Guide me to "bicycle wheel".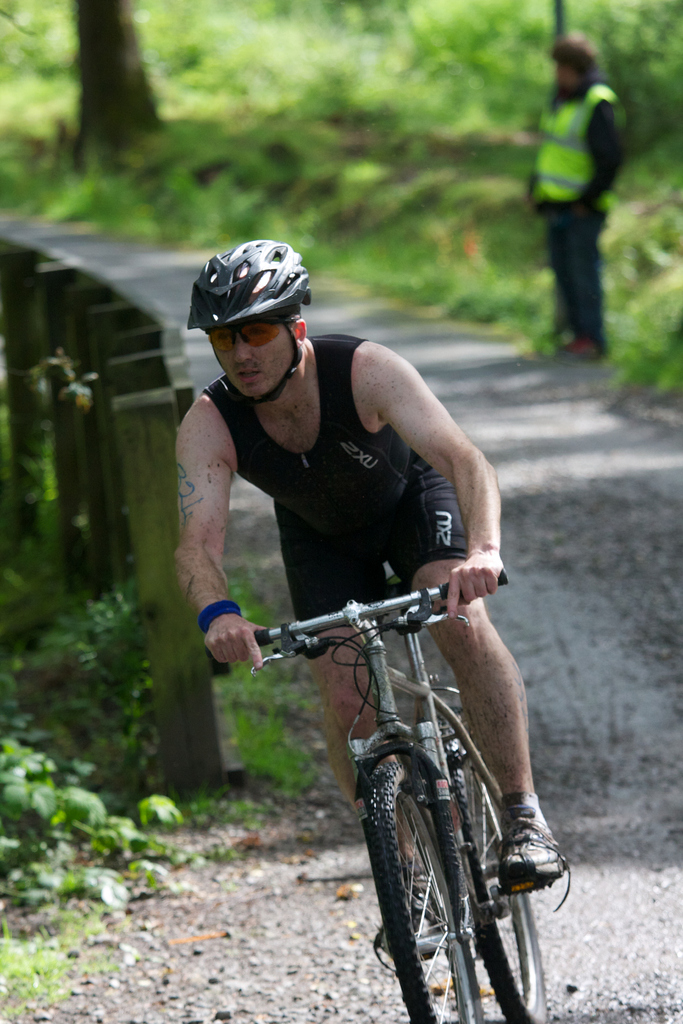
Guidance: box=[445, 745, 561, 1023].
